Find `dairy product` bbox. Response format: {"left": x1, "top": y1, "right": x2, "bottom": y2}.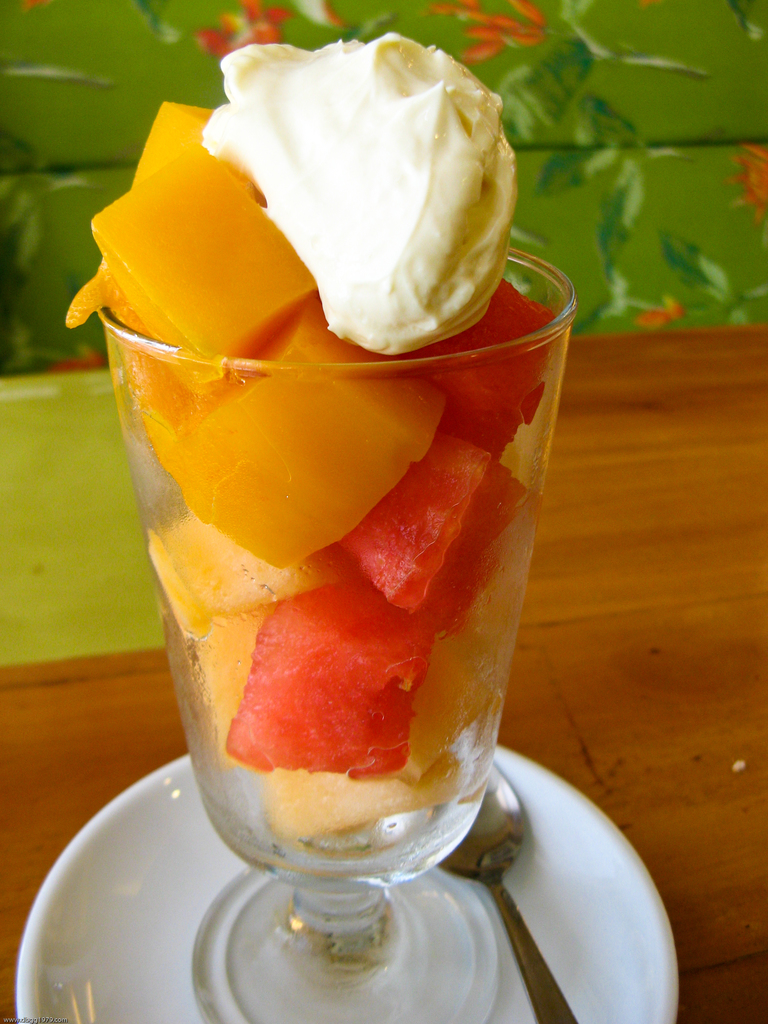
{"left": 201, "top": 24, "right": 504, "bottom": 315}.
